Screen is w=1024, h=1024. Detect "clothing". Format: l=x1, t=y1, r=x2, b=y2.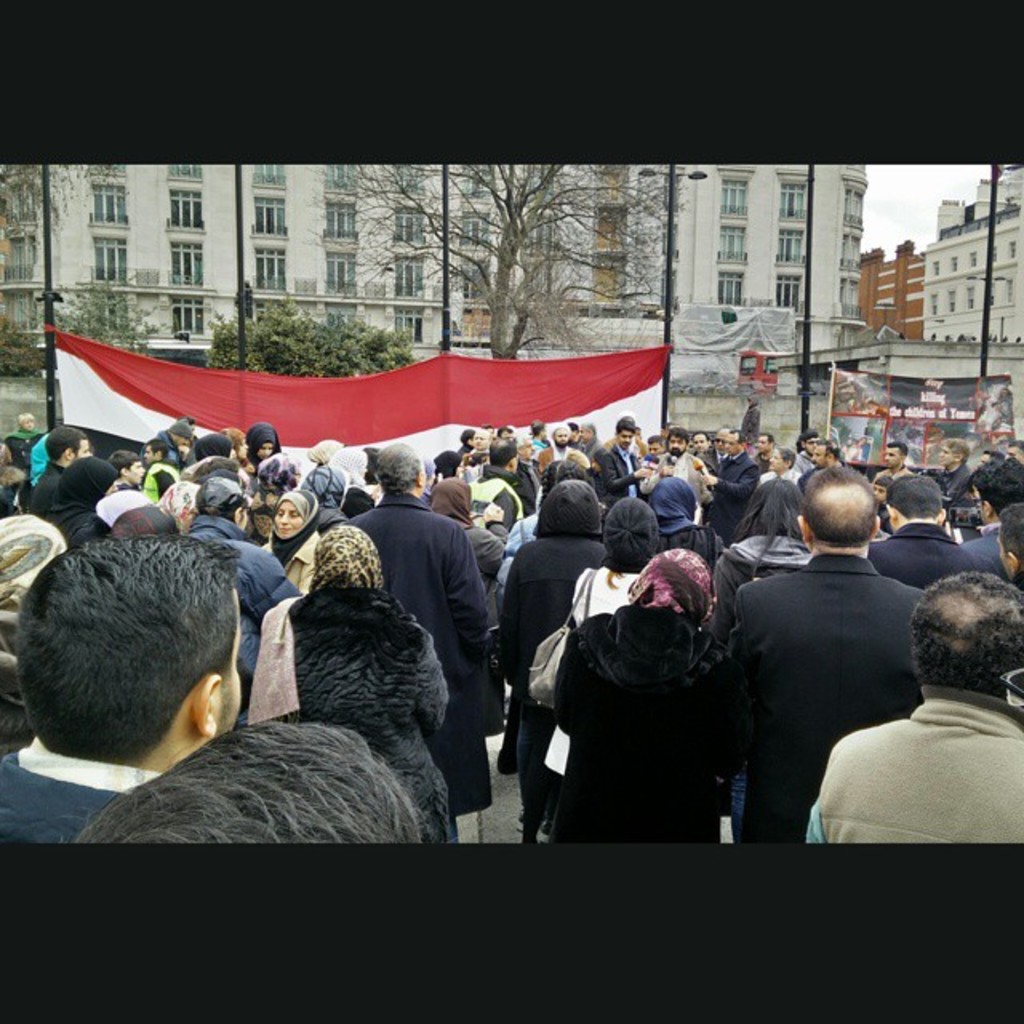
l=963, t=520, r=1003, b=587.
